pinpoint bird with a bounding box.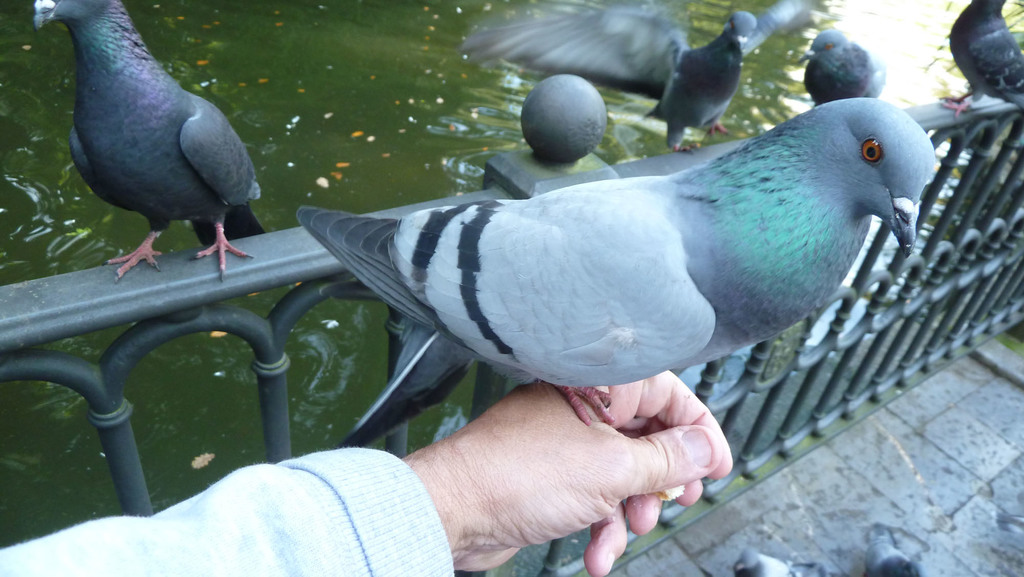
[left=936, top=0, right=1023, bottom=115].
